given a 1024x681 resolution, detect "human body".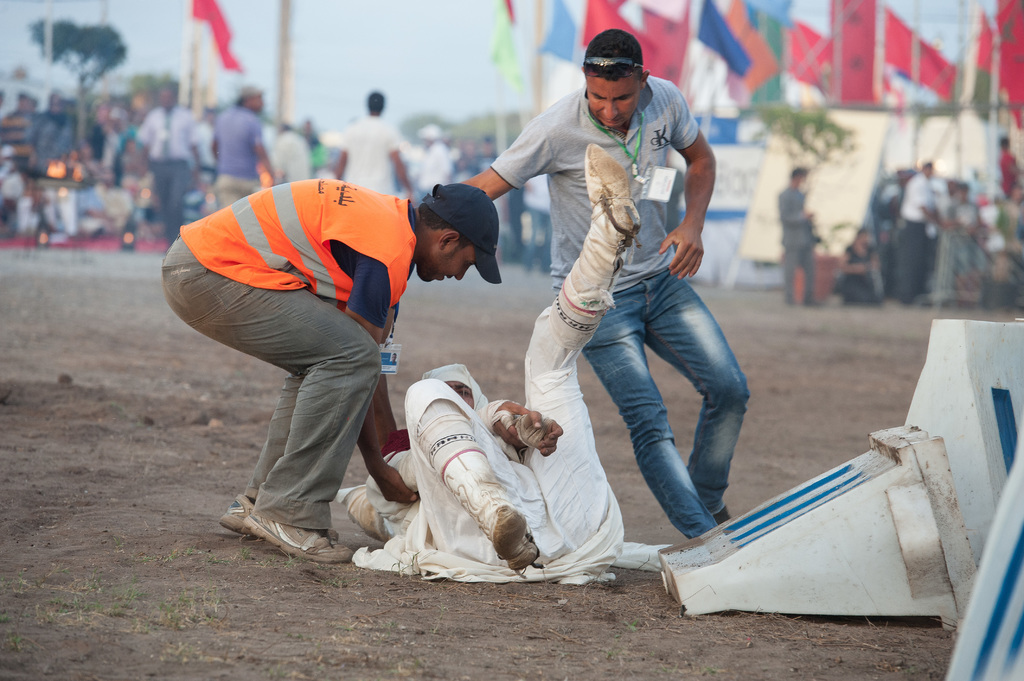
778, 167, 819, 308.
